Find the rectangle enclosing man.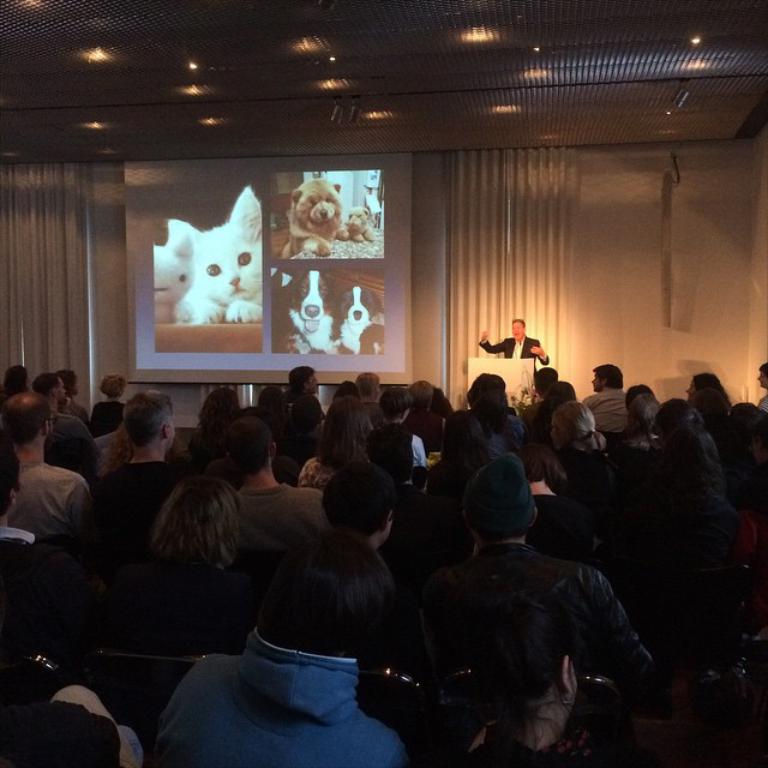
x1=0 y1=392 x2=95 y2=551.
